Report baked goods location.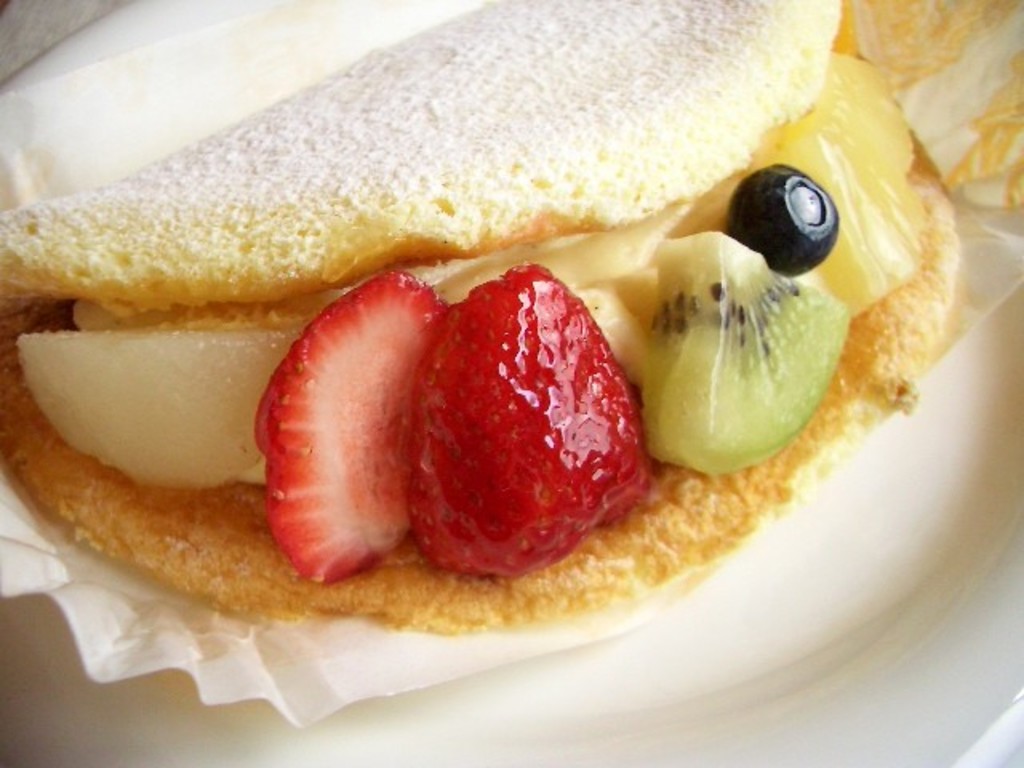
Report: [0,0,979,645].
